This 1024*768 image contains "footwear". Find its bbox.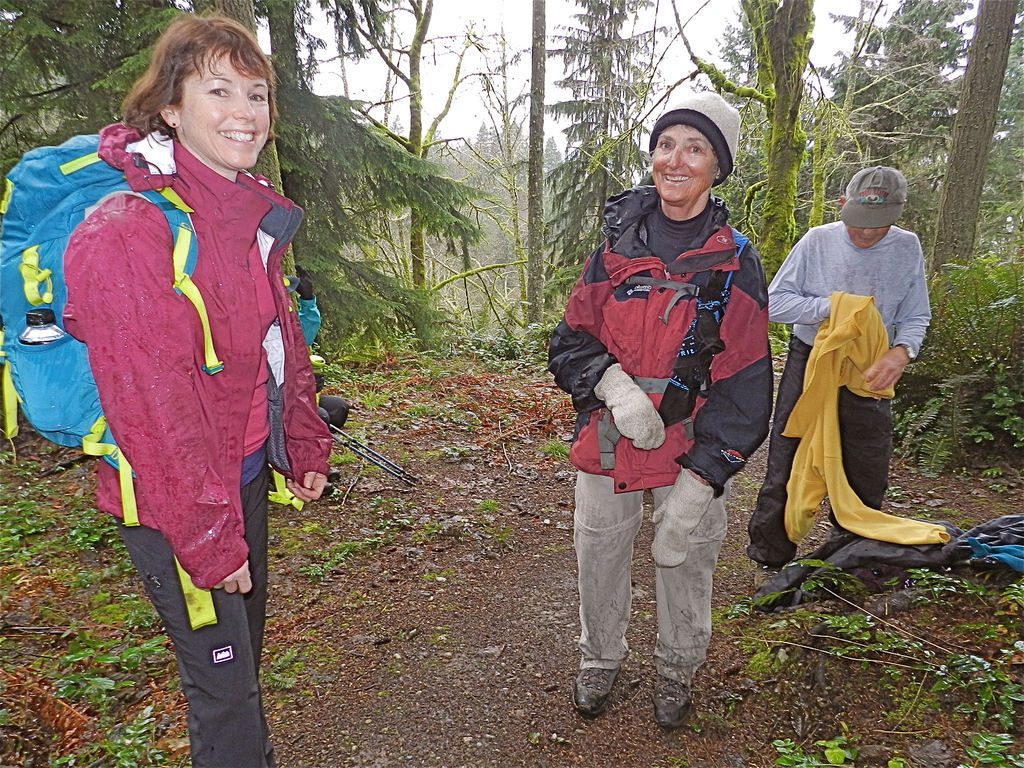
crop(754, 565, 780, 586).
